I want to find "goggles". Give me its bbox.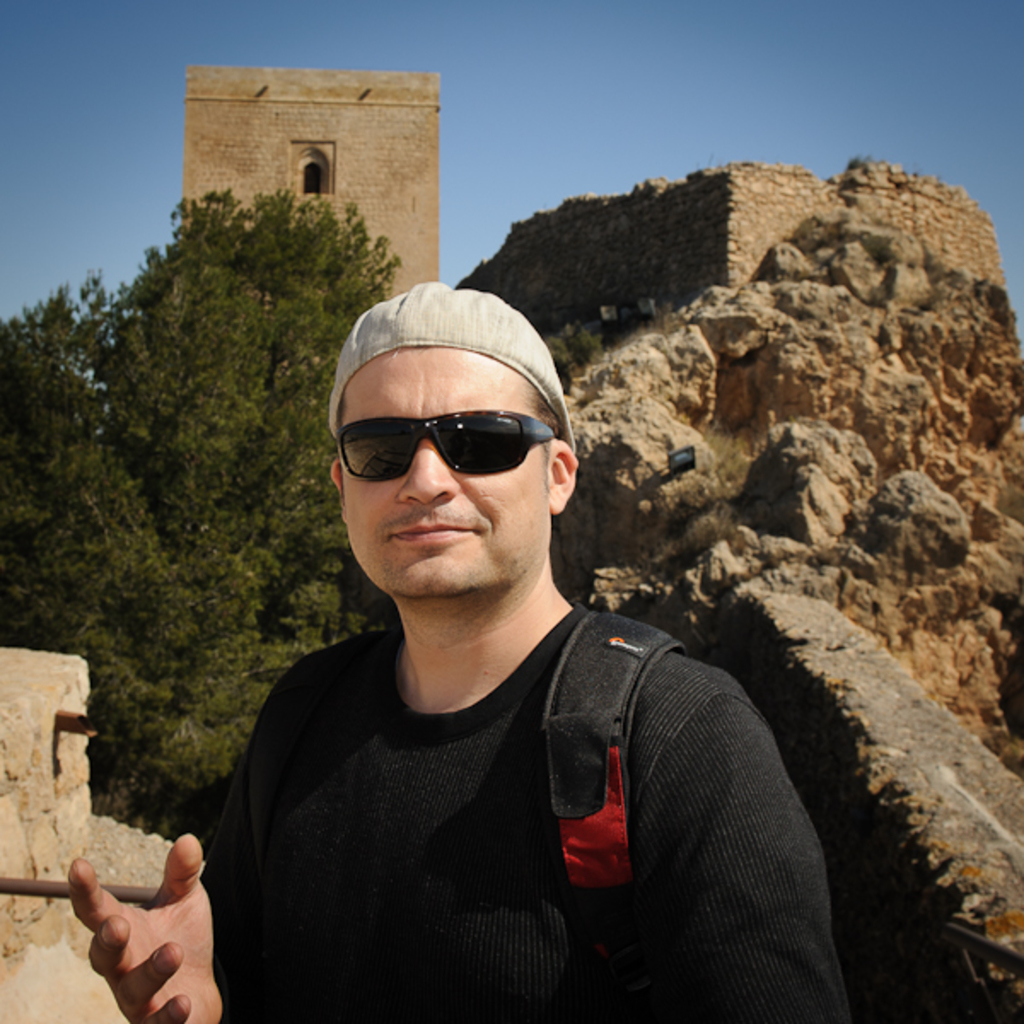
detection(312, 401, 561, 492).
